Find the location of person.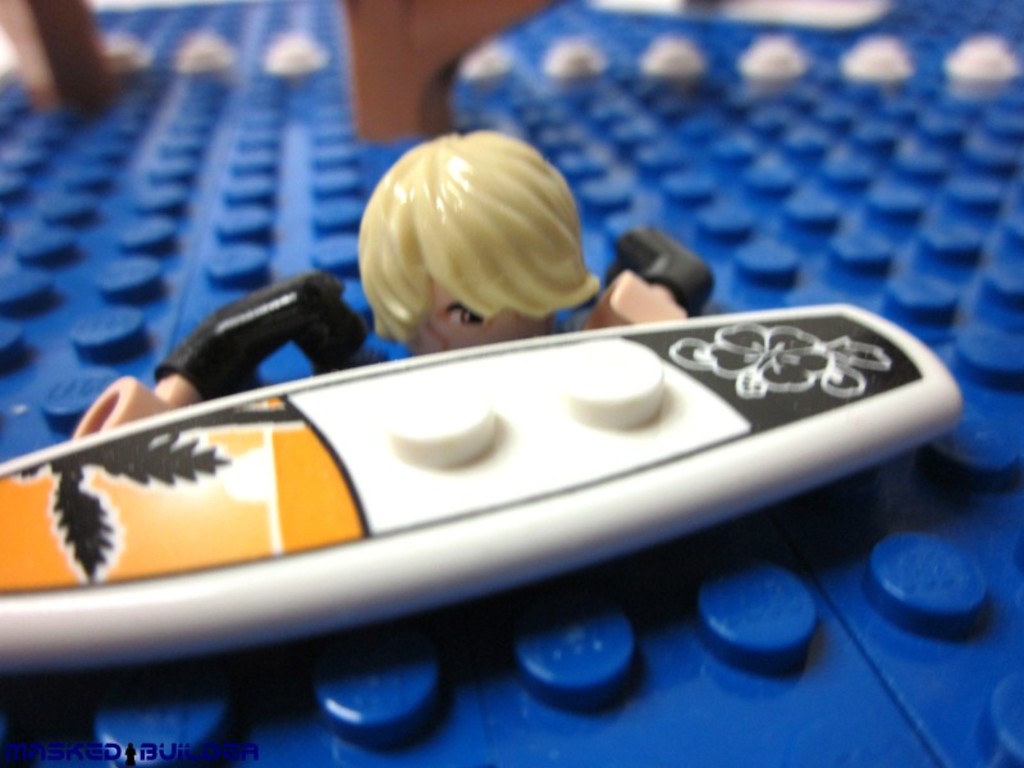
Location: bbox=[59, 127, 716, 443].
